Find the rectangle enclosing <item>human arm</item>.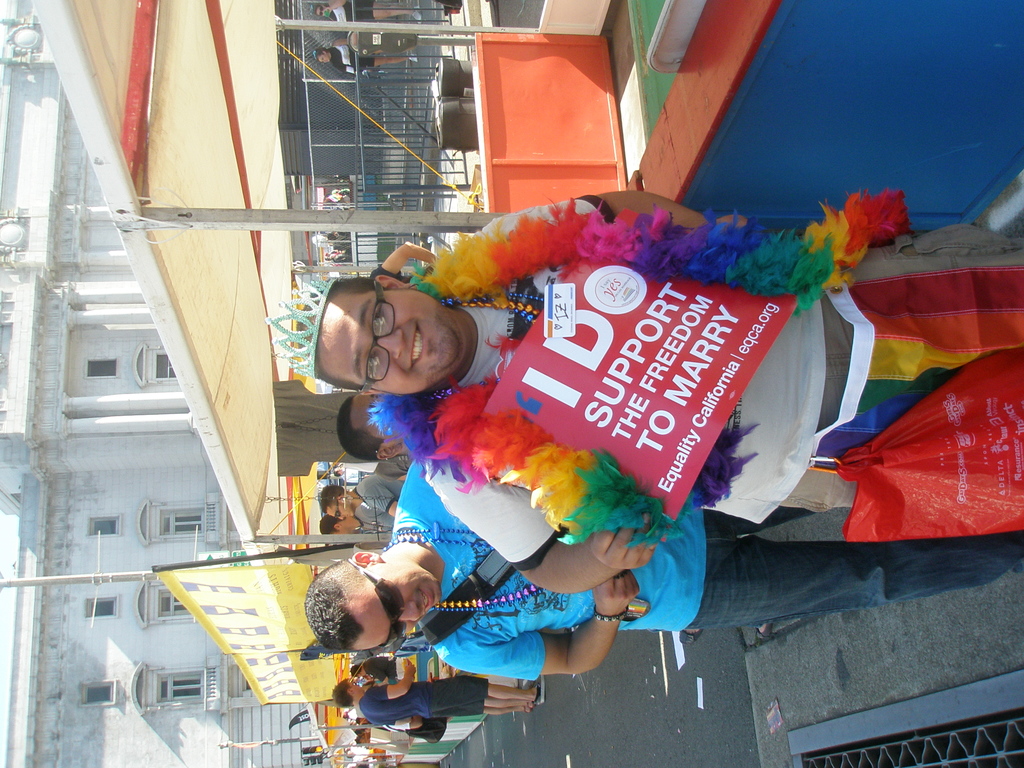
364/657/418/699.
